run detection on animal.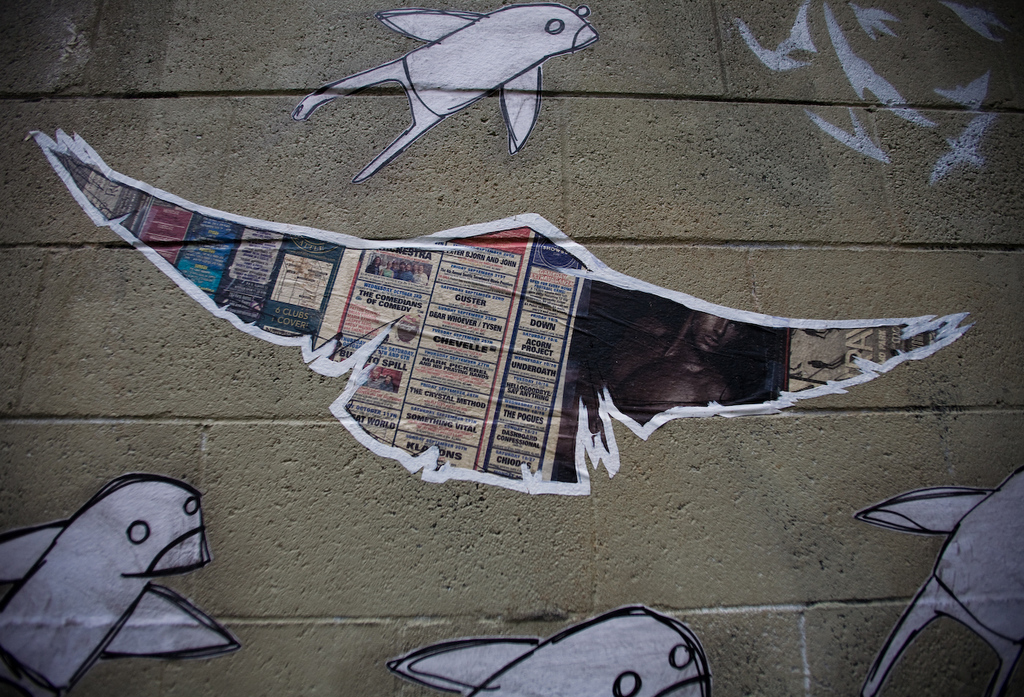
Result: box=[849, 457, 1023, 696].
